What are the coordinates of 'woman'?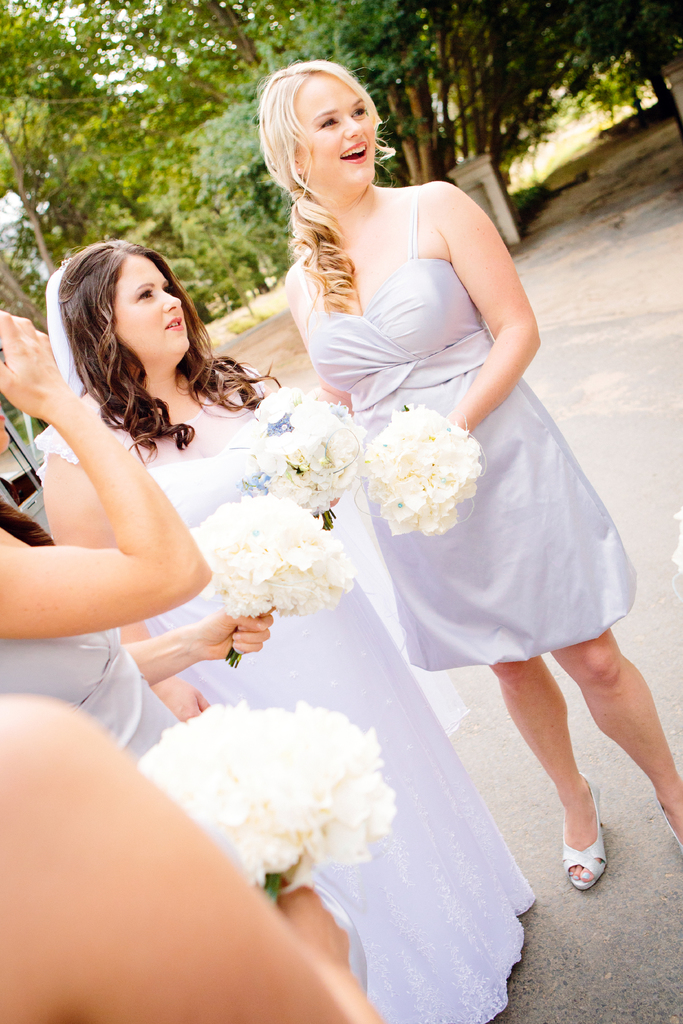
0, 686, 393, 1023.
